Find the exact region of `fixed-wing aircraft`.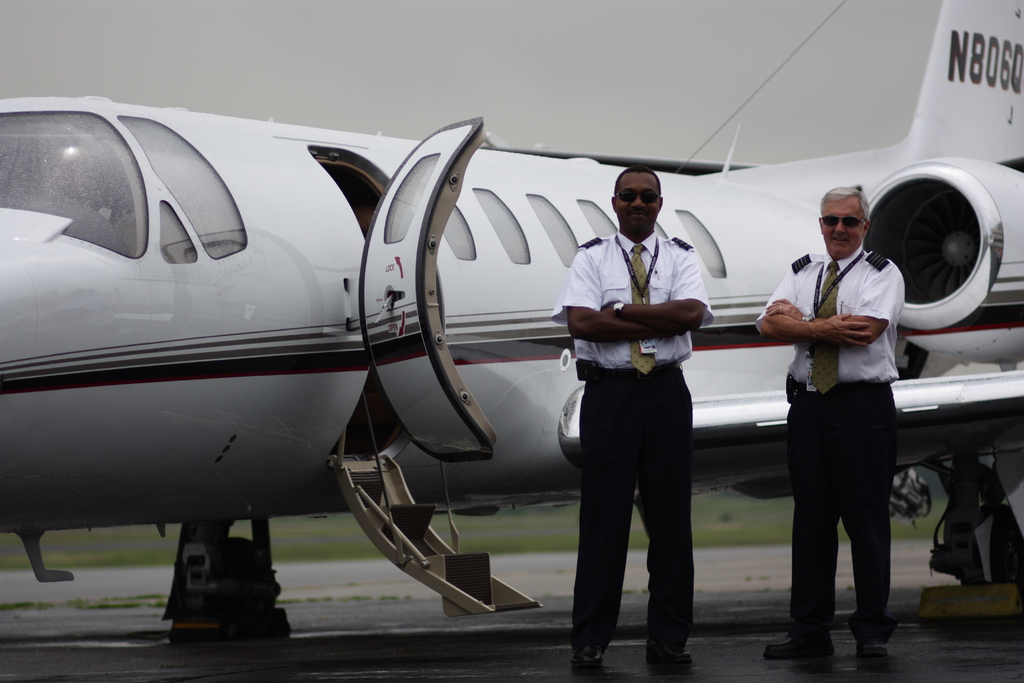
Exact region: detection(0, 0, 1023, 634).
